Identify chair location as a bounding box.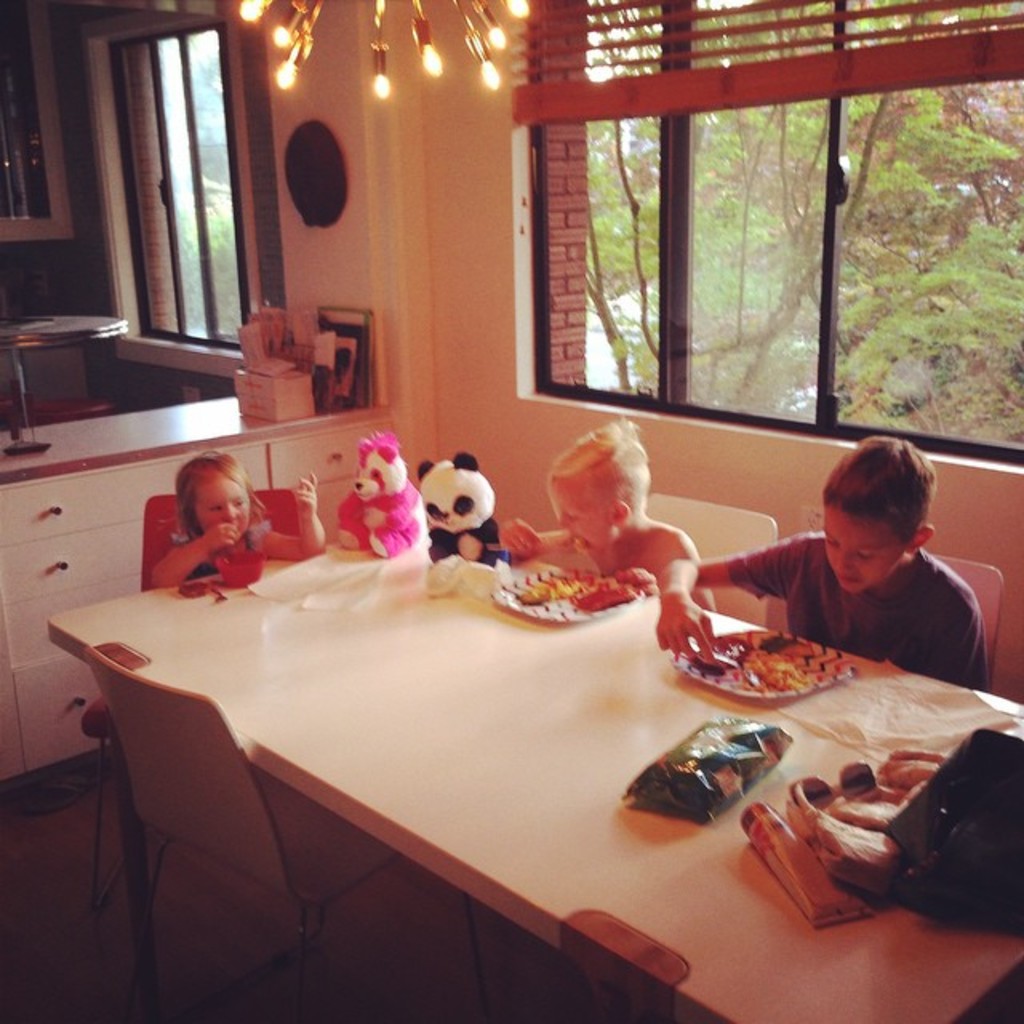
left=83, top=640, right=485, bottom=1022.
